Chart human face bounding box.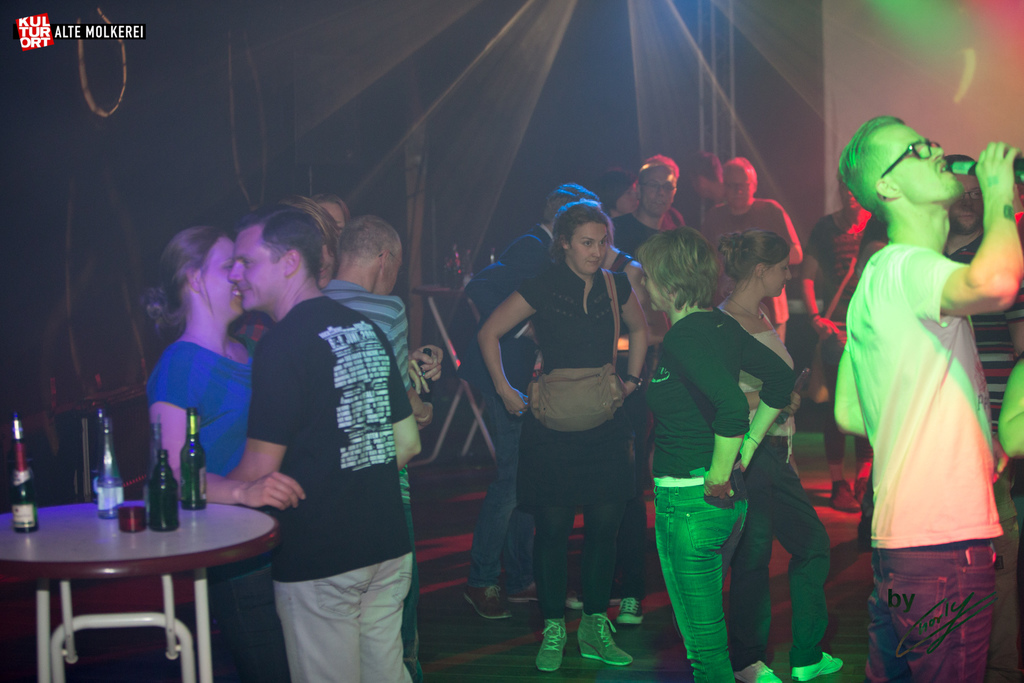
Charted: [314,199,342,236].
